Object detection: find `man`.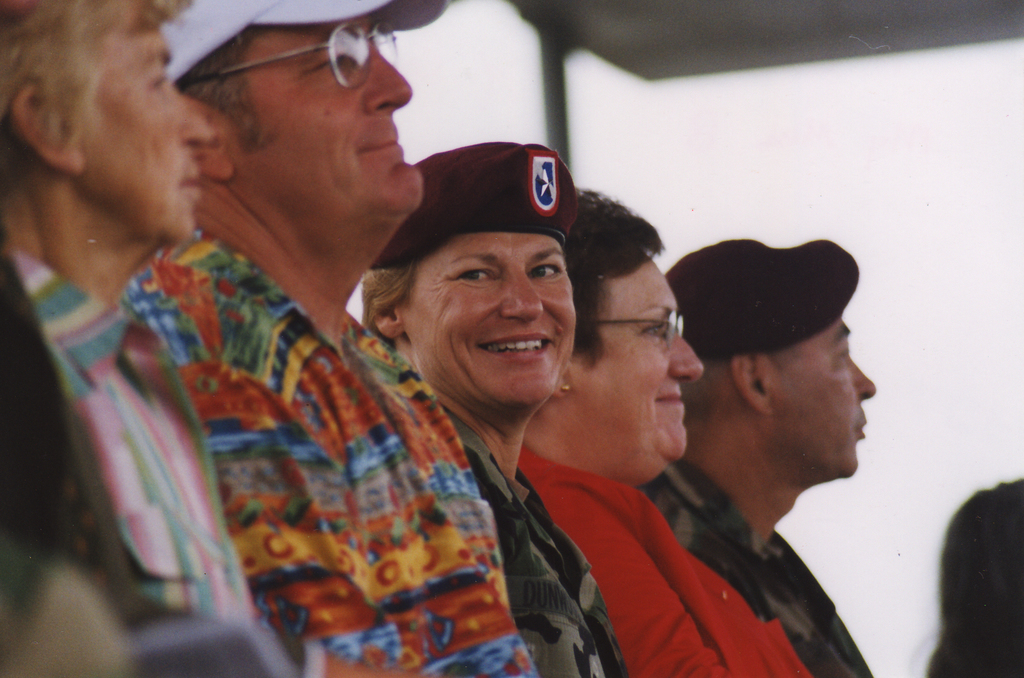
locate(164, 0, 540, 677).
